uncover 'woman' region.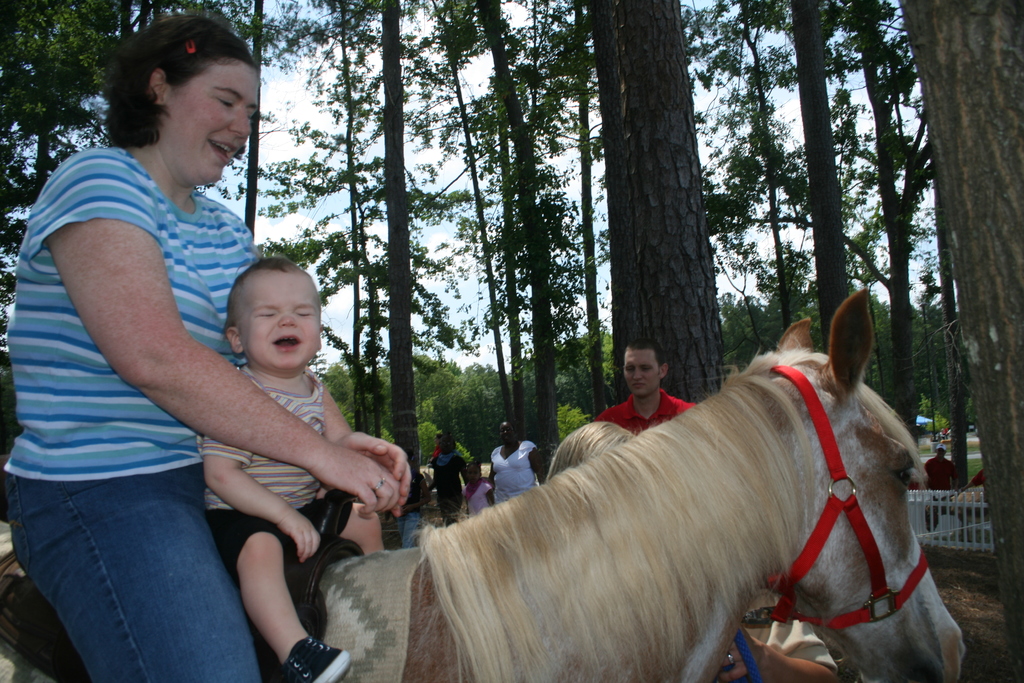
Uncovered: box=[48, 44, 332, 651].
